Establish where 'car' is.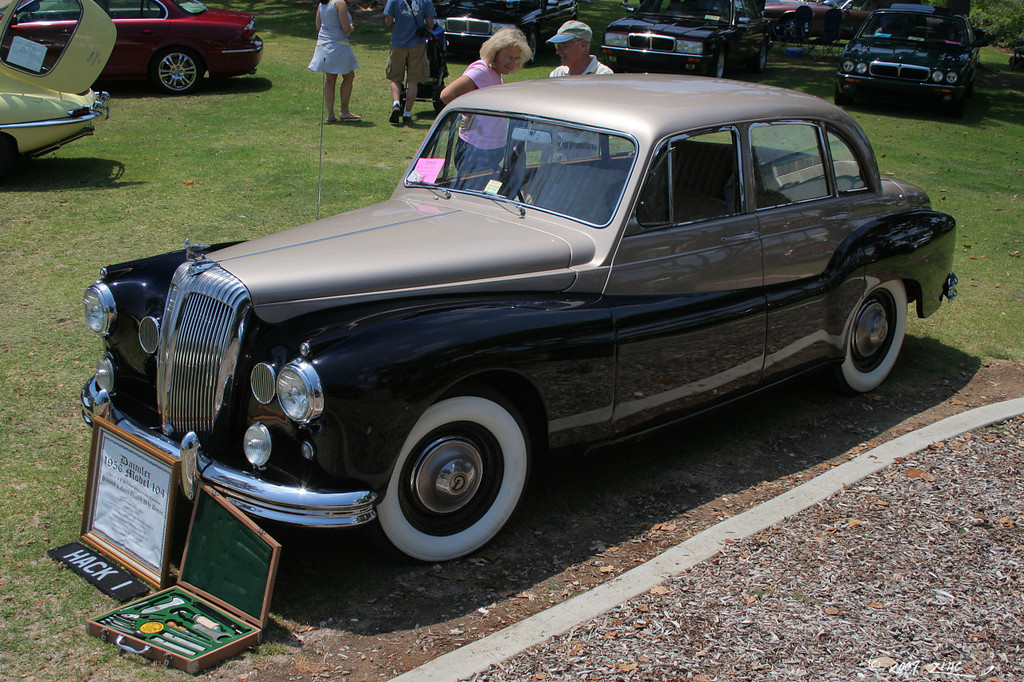
Established at left=597, top=0, right=769, bottom=84.
